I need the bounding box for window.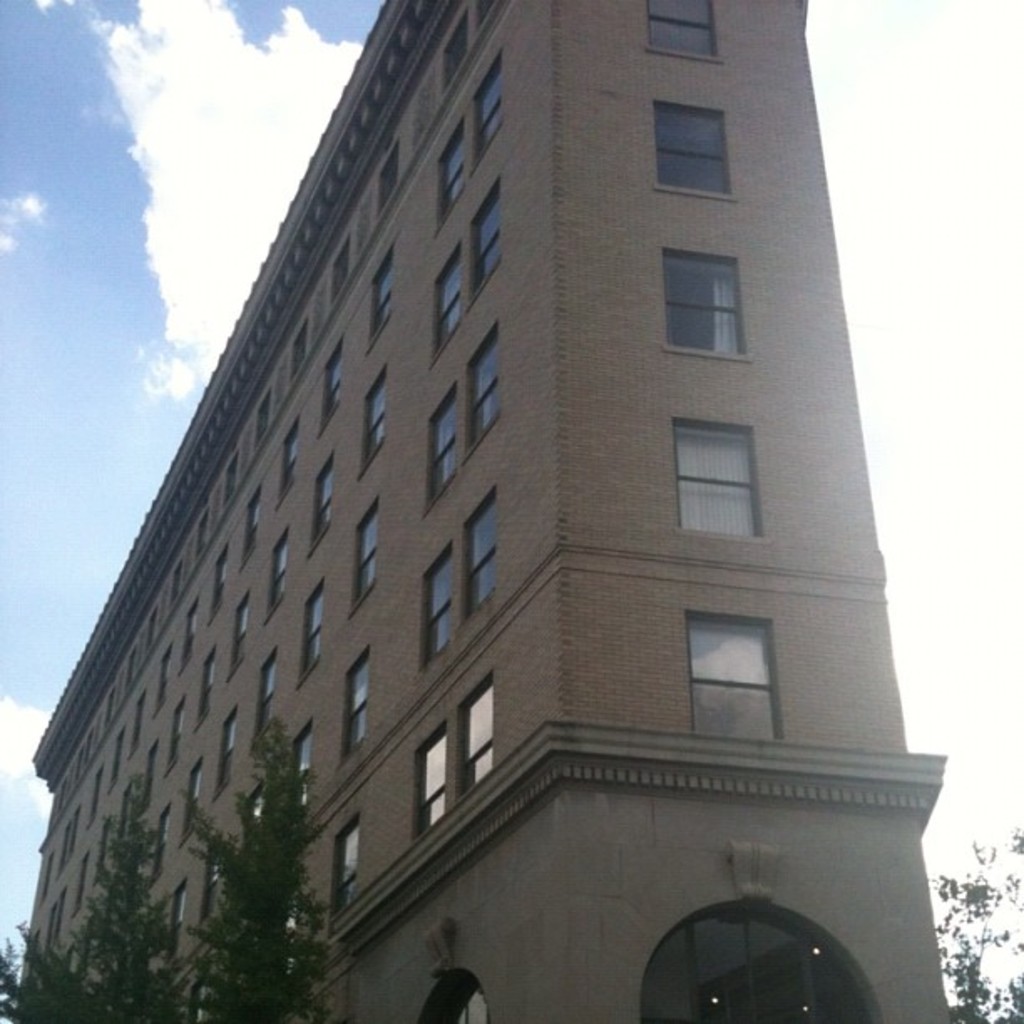
Here it is: [684,606,780,740].
